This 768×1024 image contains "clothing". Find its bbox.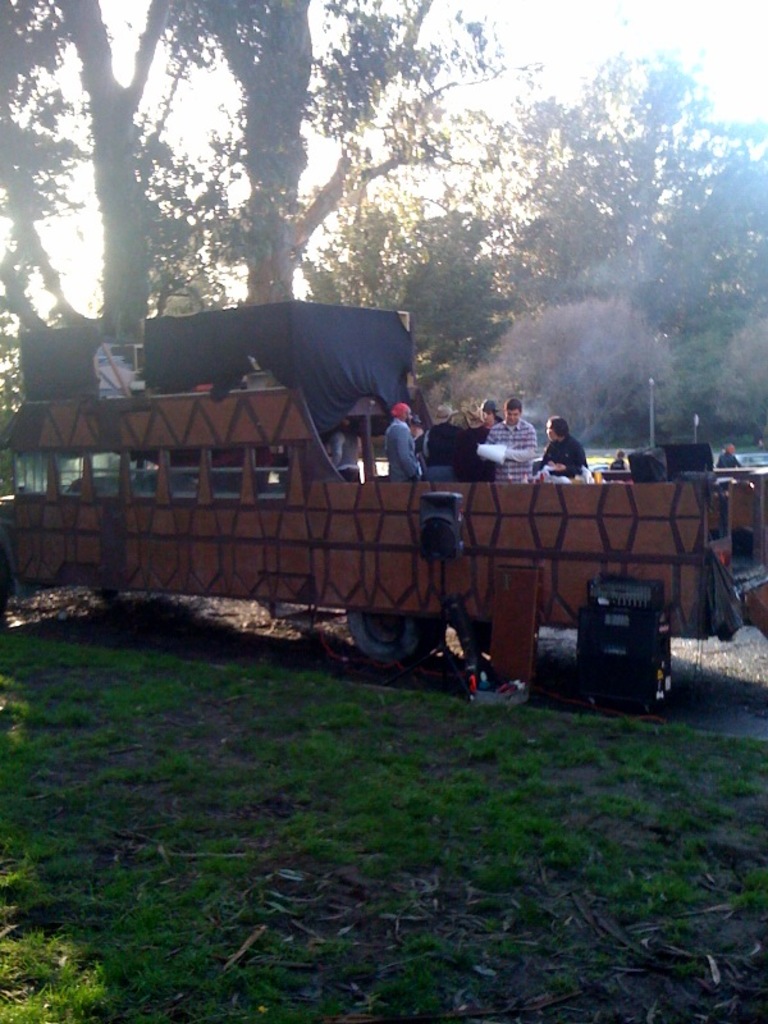
[388, 419, 417, 479].
